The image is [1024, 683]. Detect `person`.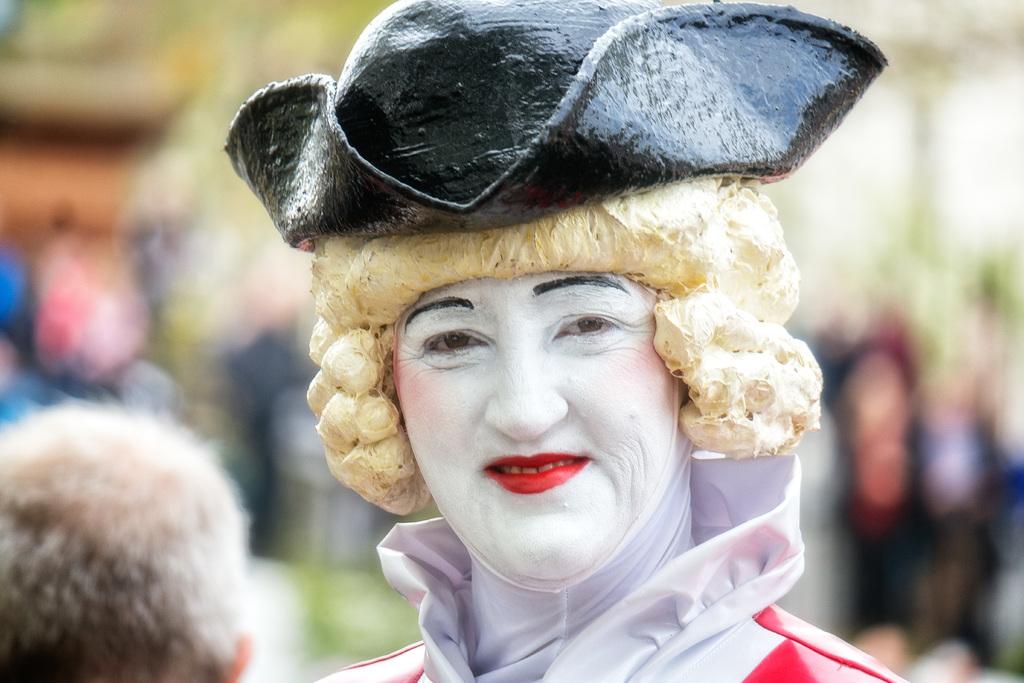
Detection: Rect(0, 391, 267, 682).
